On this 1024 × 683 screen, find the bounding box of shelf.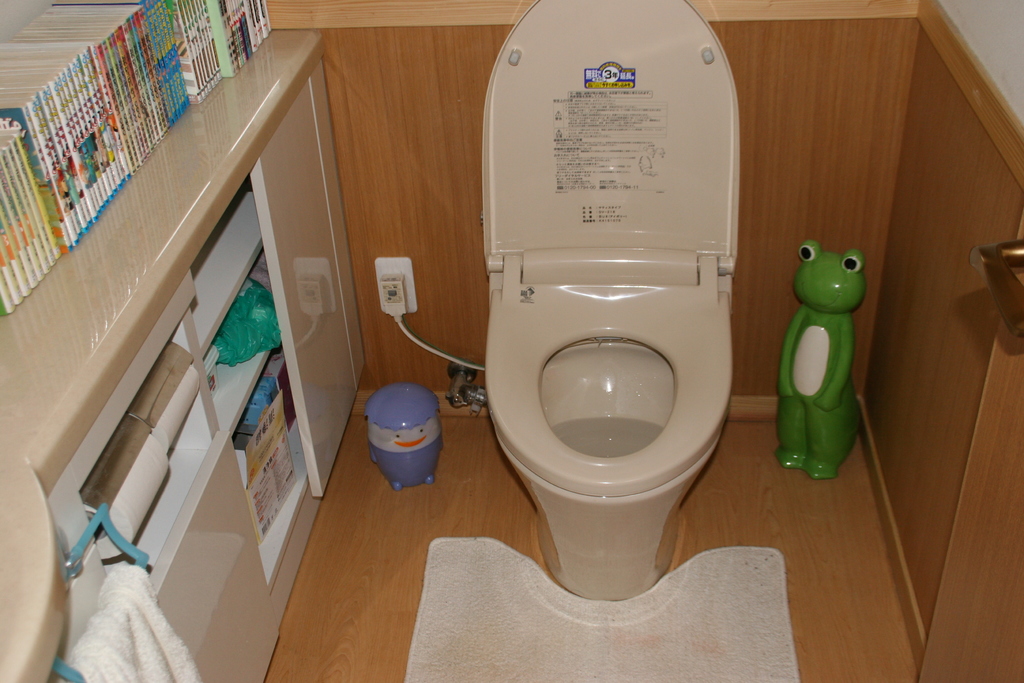
Bounding box: x1=36 y1=277 x2=261 y2=682.
